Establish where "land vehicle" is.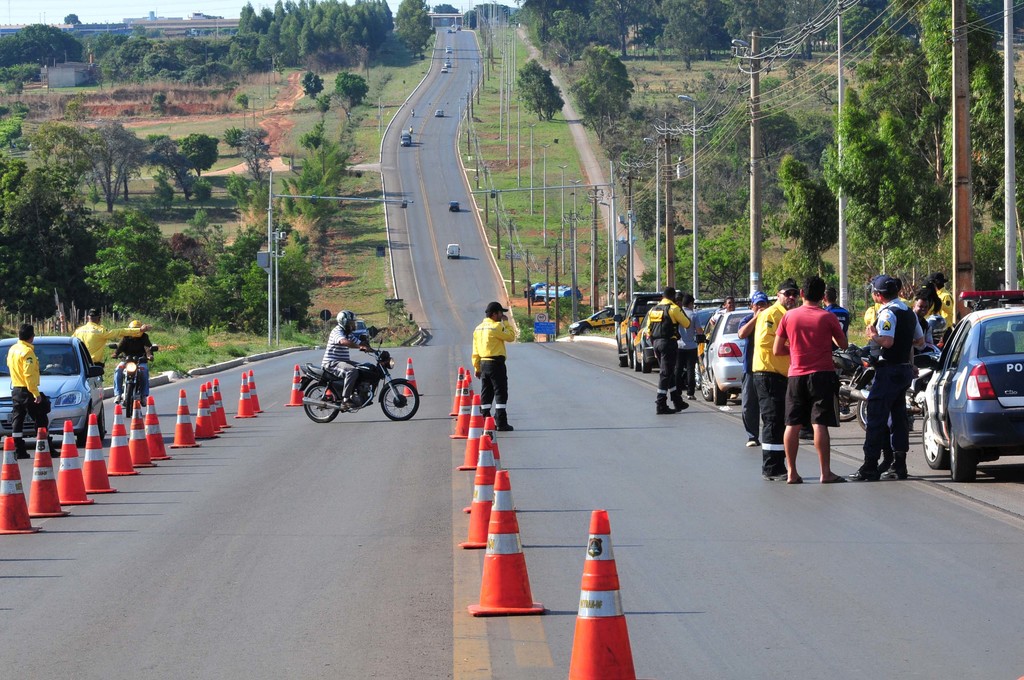
Established at 296/337/420/421.
